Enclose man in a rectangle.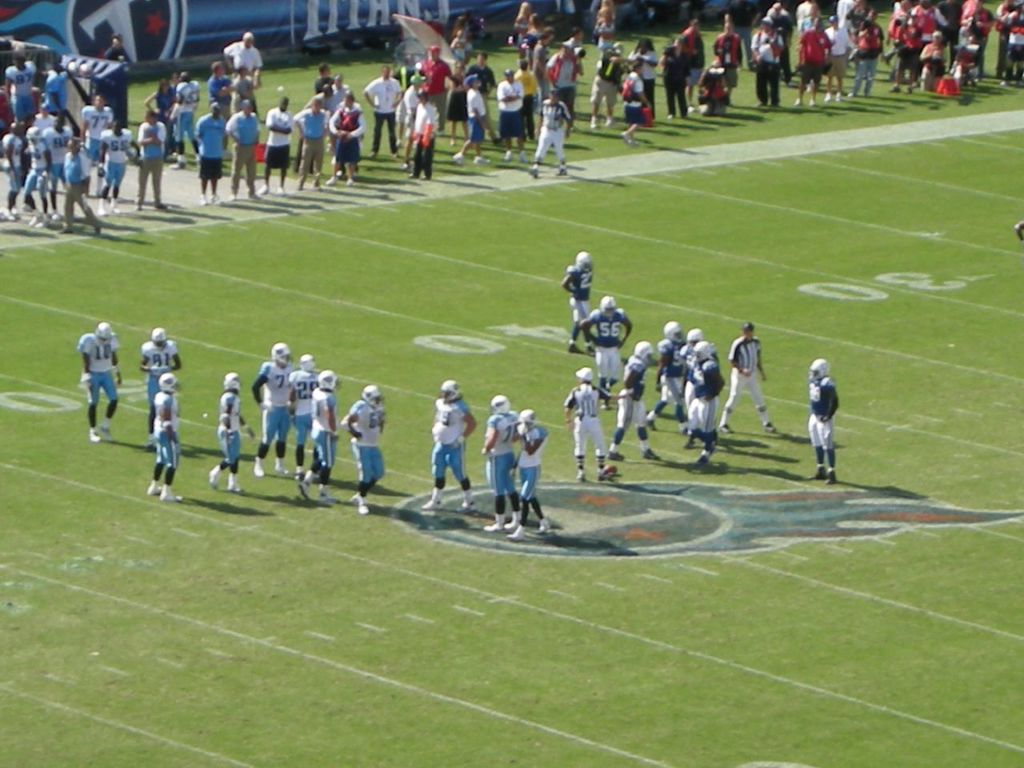
BBox(451, 68, 491, 164).
